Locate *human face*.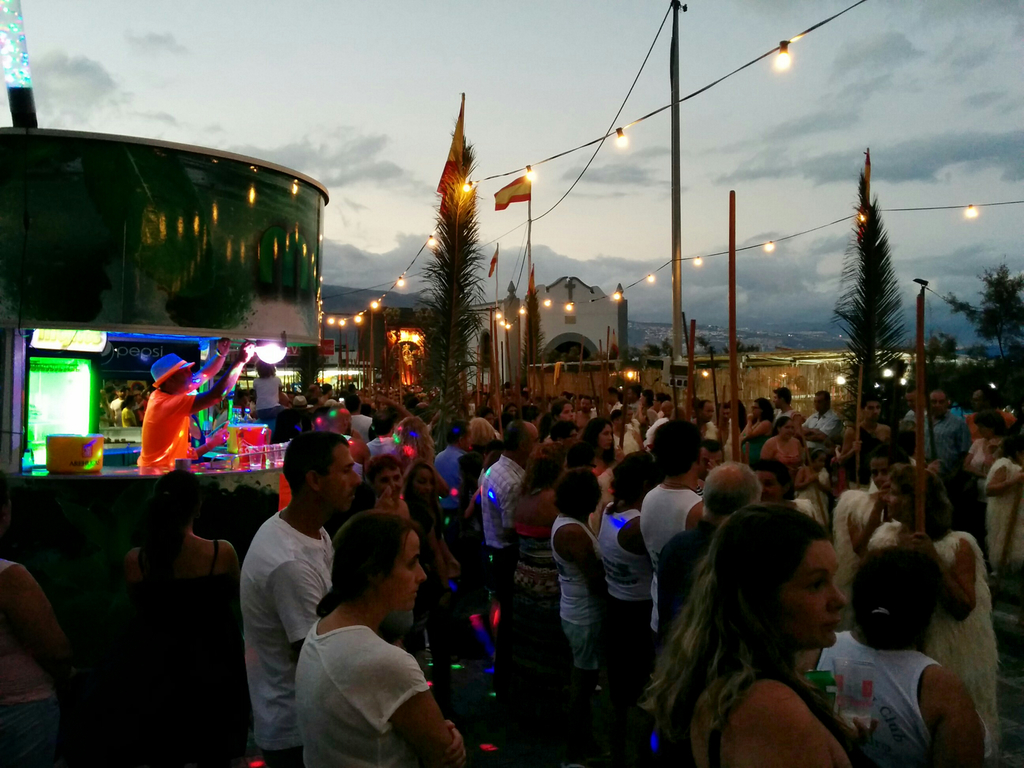
Bounding box: bbox=[321, 442, 360, 510].
